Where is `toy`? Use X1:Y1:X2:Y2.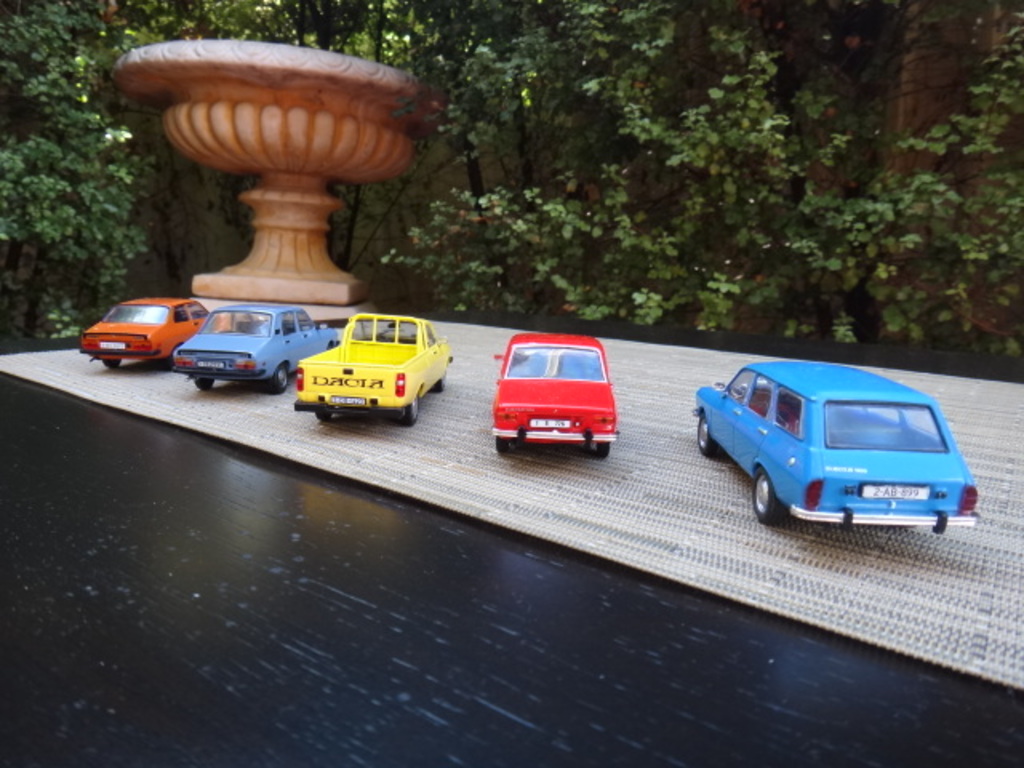
683:355:982:525.
